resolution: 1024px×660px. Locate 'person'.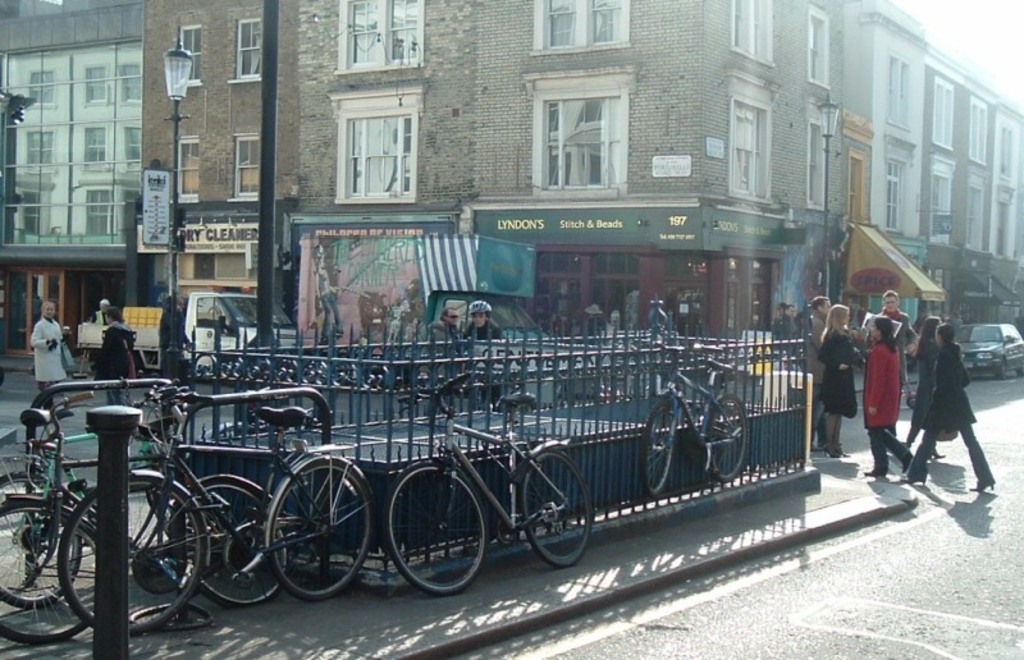
(x1=879, y1=289, x2=922, y2=436).
